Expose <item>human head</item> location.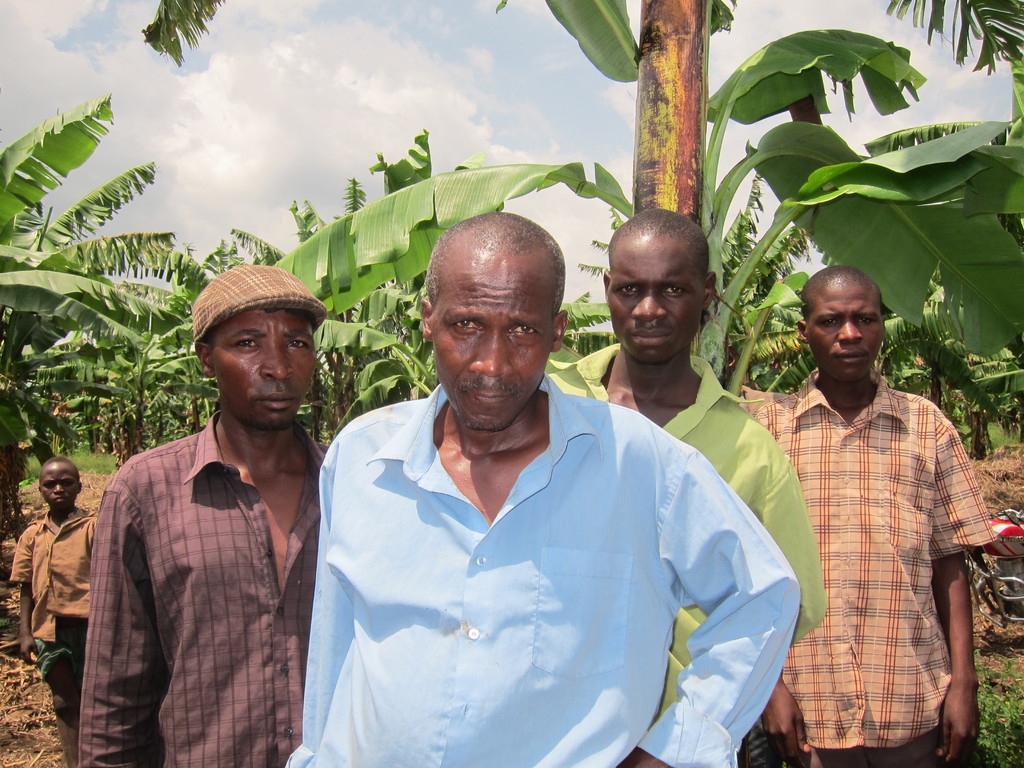
Exposed at 418 212 572 431.
